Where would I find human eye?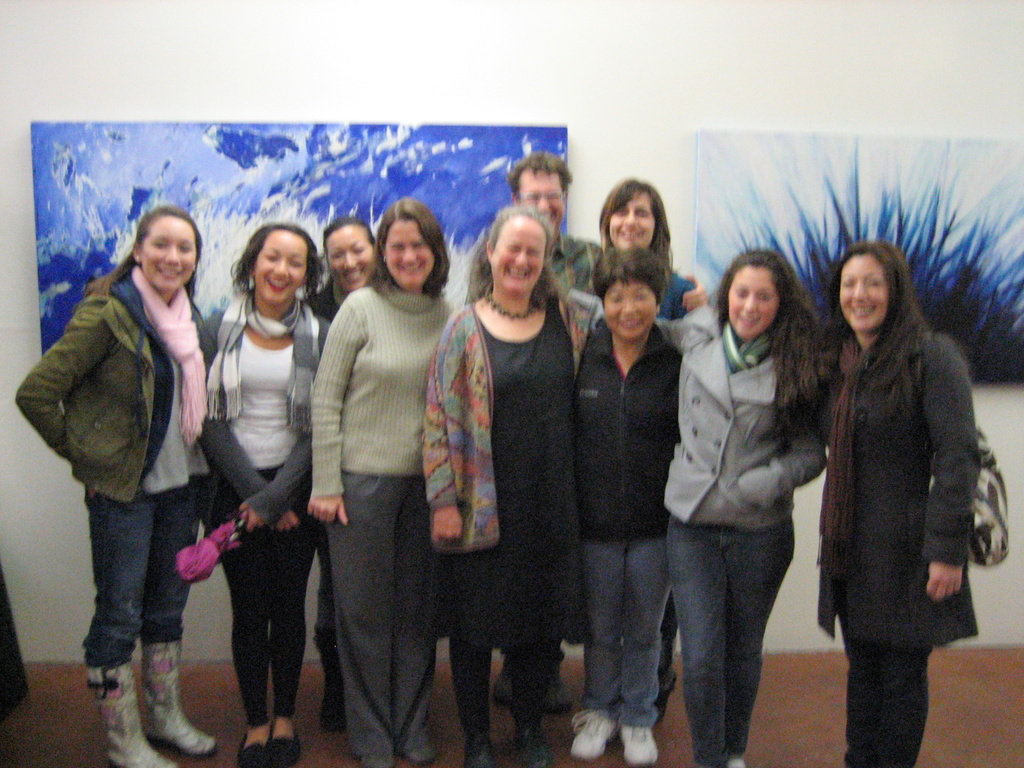
At (288,258,303,267).
